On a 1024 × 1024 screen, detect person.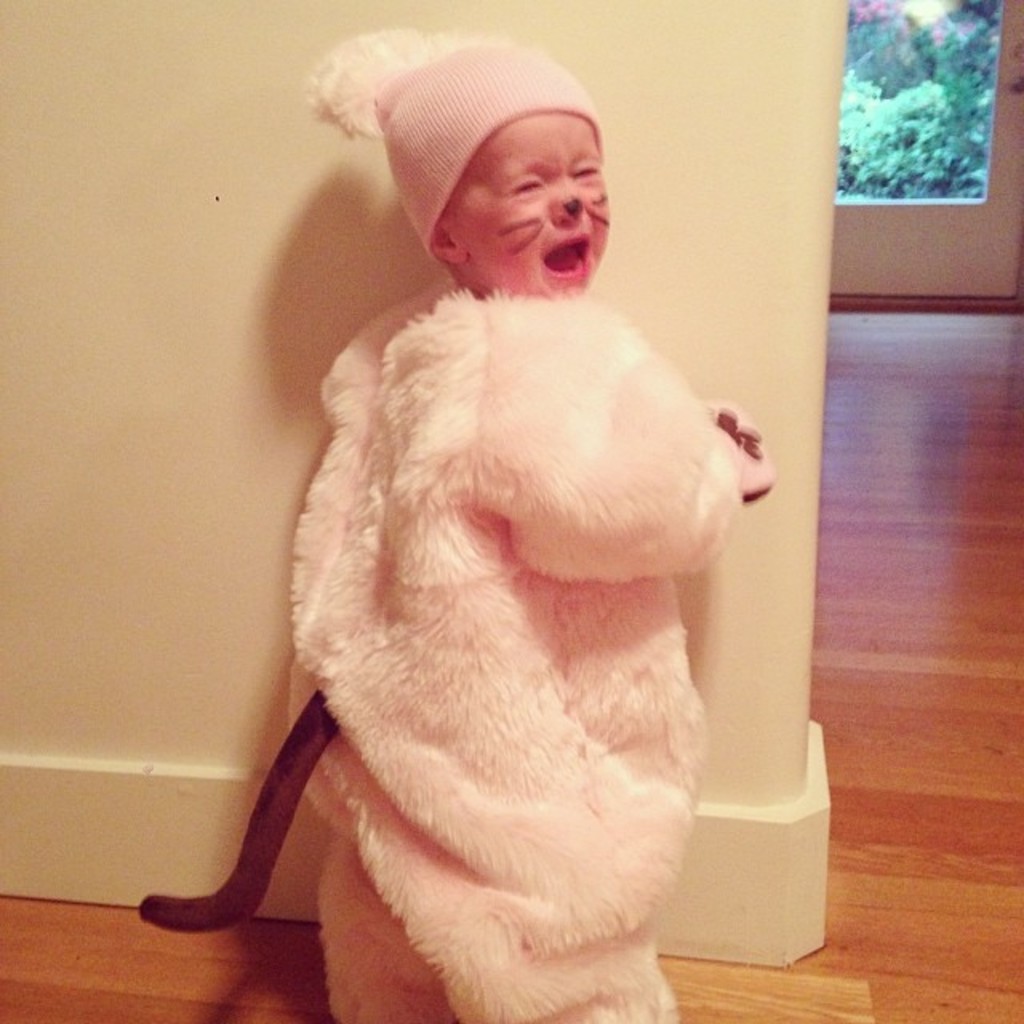
region(139, 56, 754, 1023).
